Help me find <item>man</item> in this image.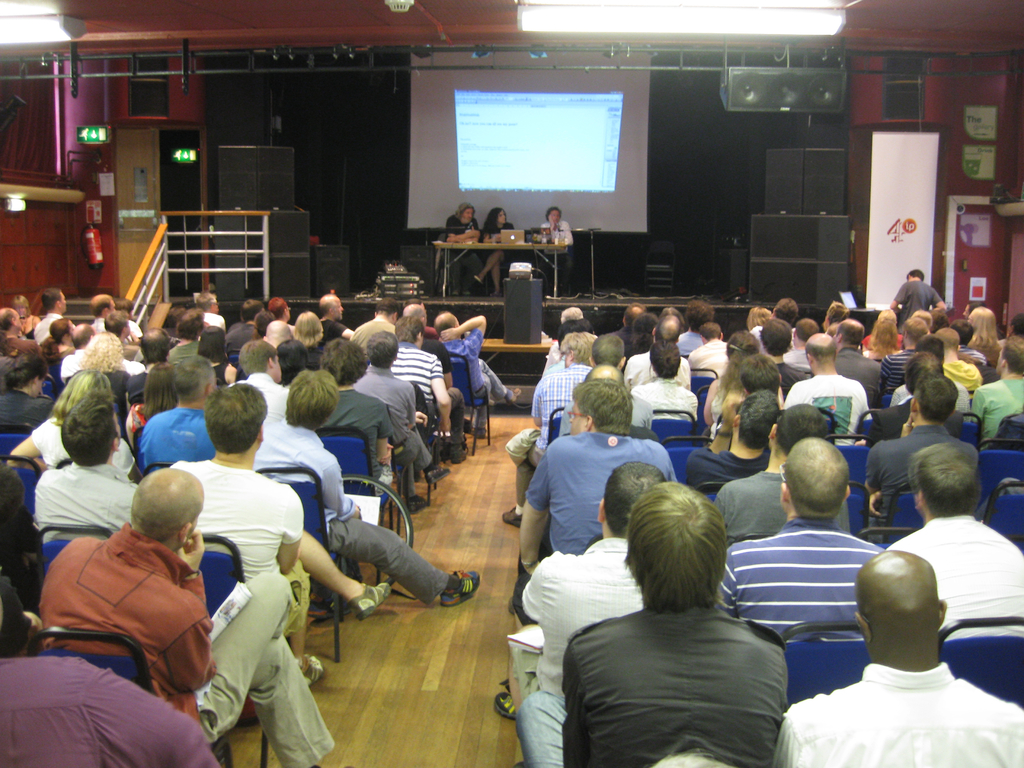
Found it: (x1=932, y1=325, x2=985, y2=393).
